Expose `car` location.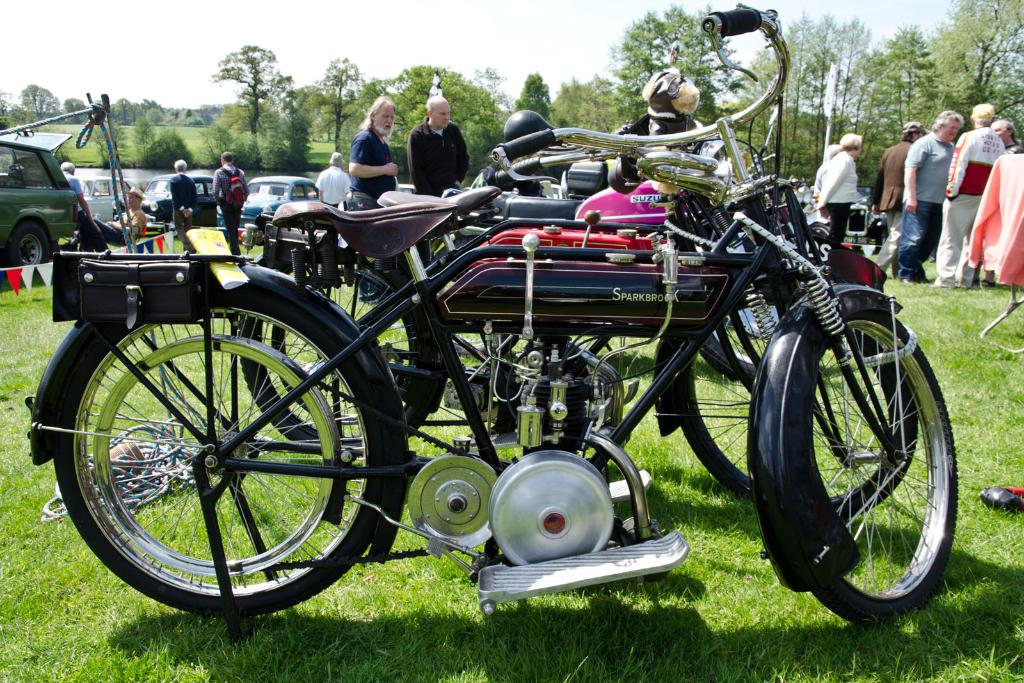
Exposed at [239,175,316,217].
